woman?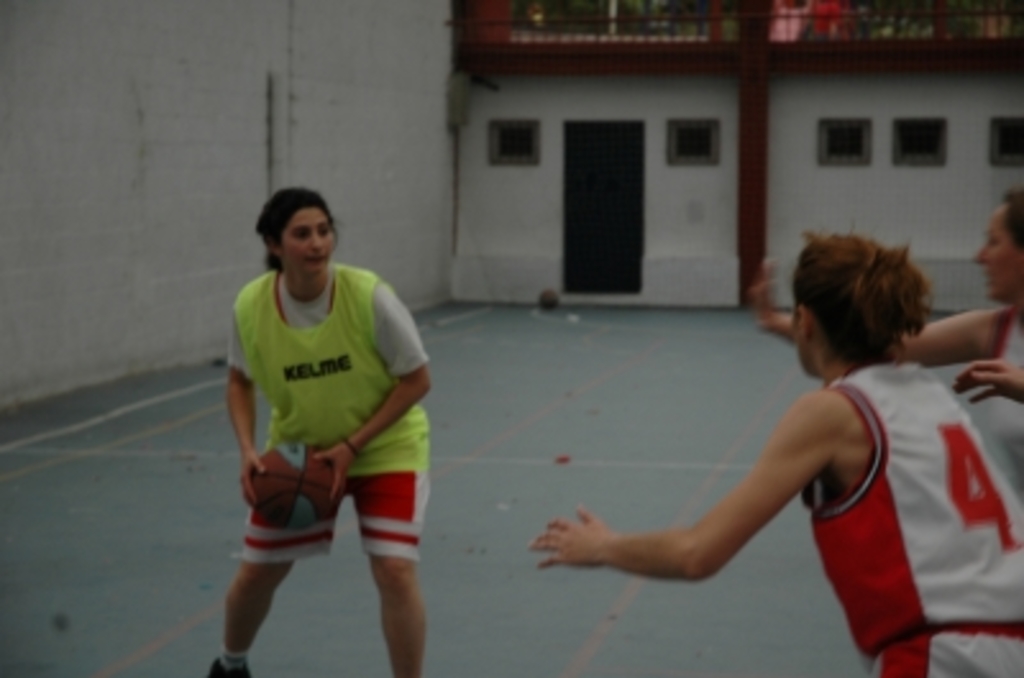
detection(748, 171, 1021, 512)
